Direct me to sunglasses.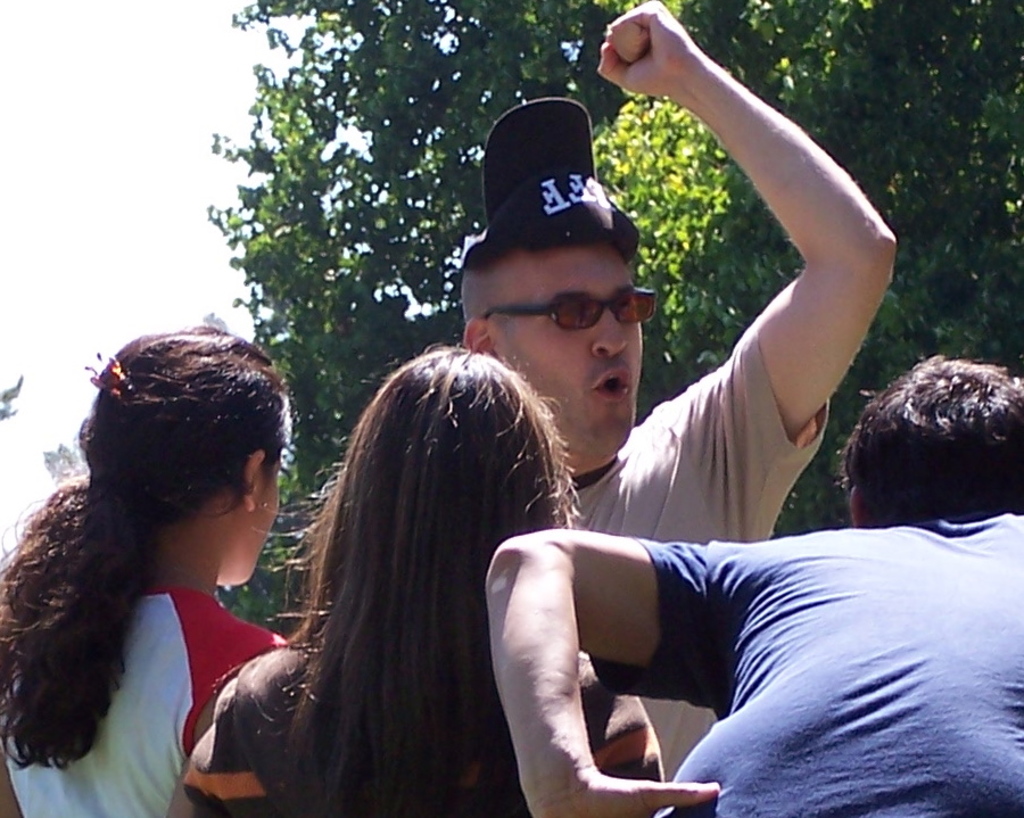
Direction: [486, 292, 661, 329].
